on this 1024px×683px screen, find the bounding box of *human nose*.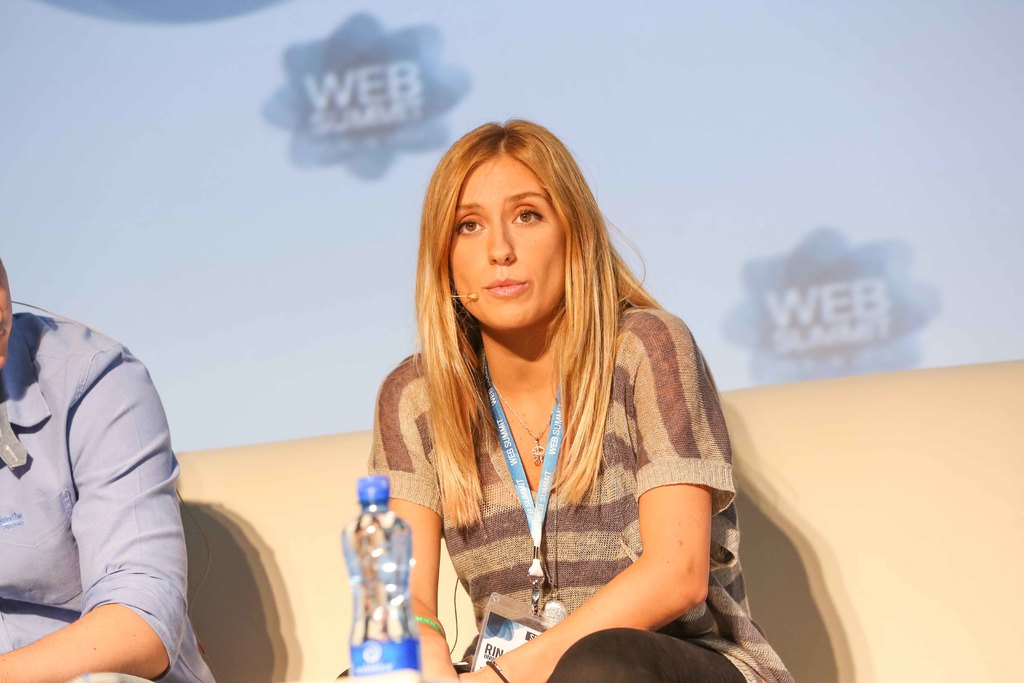
Bounding box: {"x1": 488, "y1": 220, "x2": 518, "y2": 265}.
